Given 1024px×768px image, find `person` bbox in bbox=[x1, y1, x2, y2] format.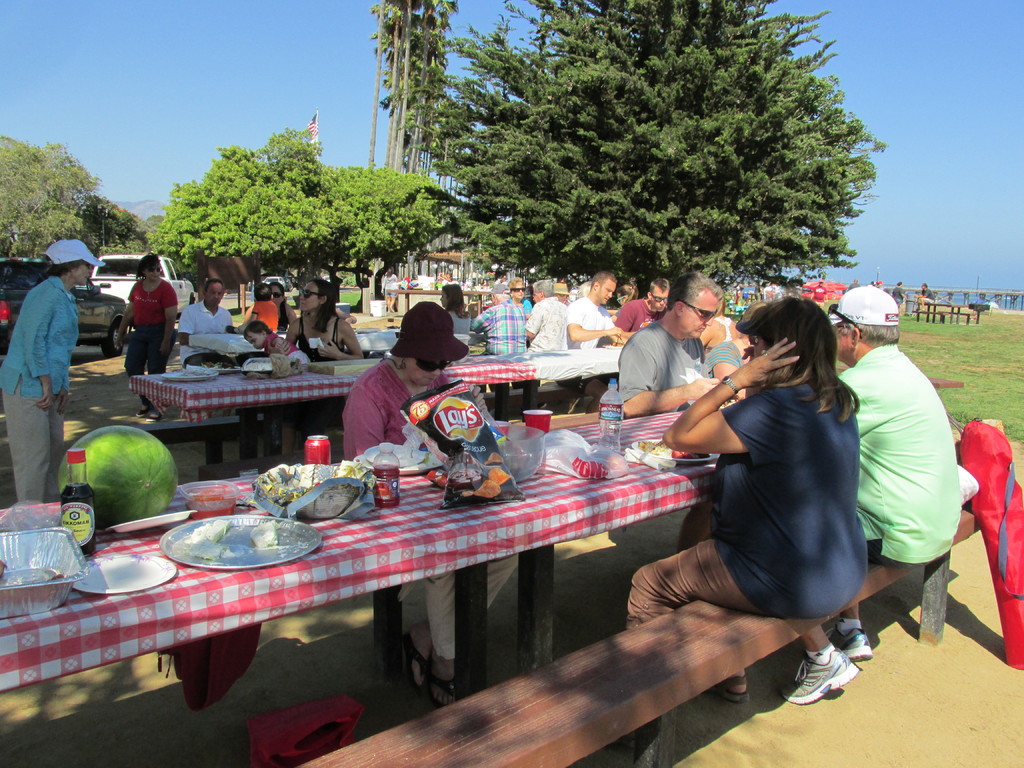
bbox=[234, 322, 298, 359].
